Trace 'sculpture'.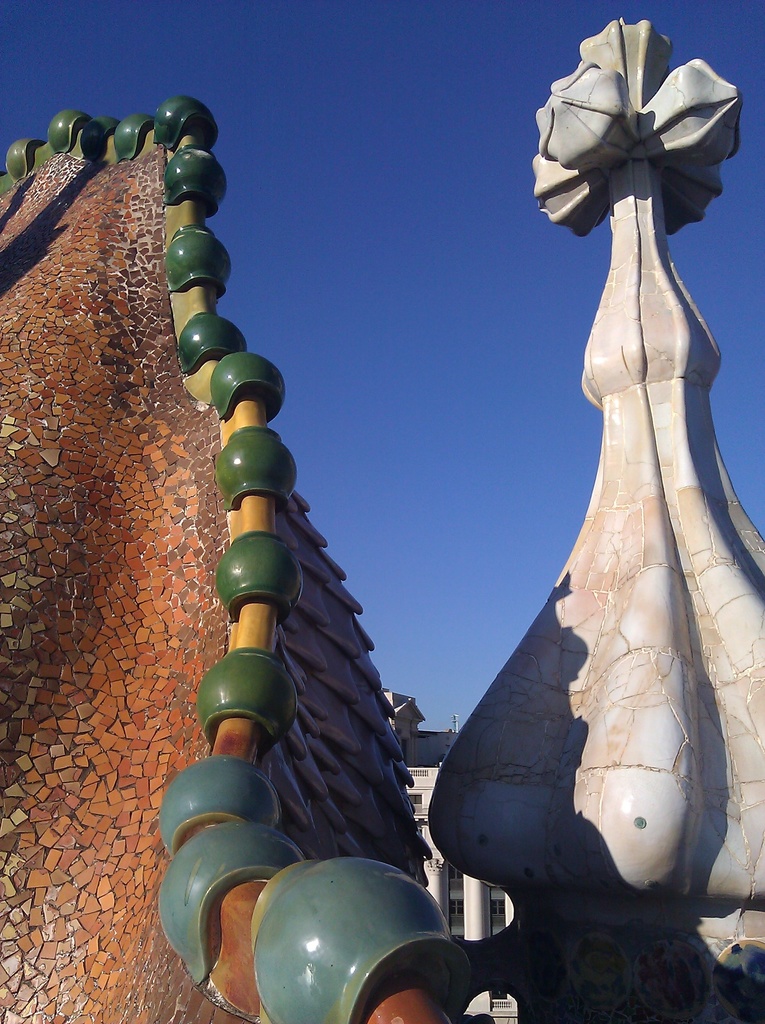
Traced to BBox(423, 7, 764, 1023).
